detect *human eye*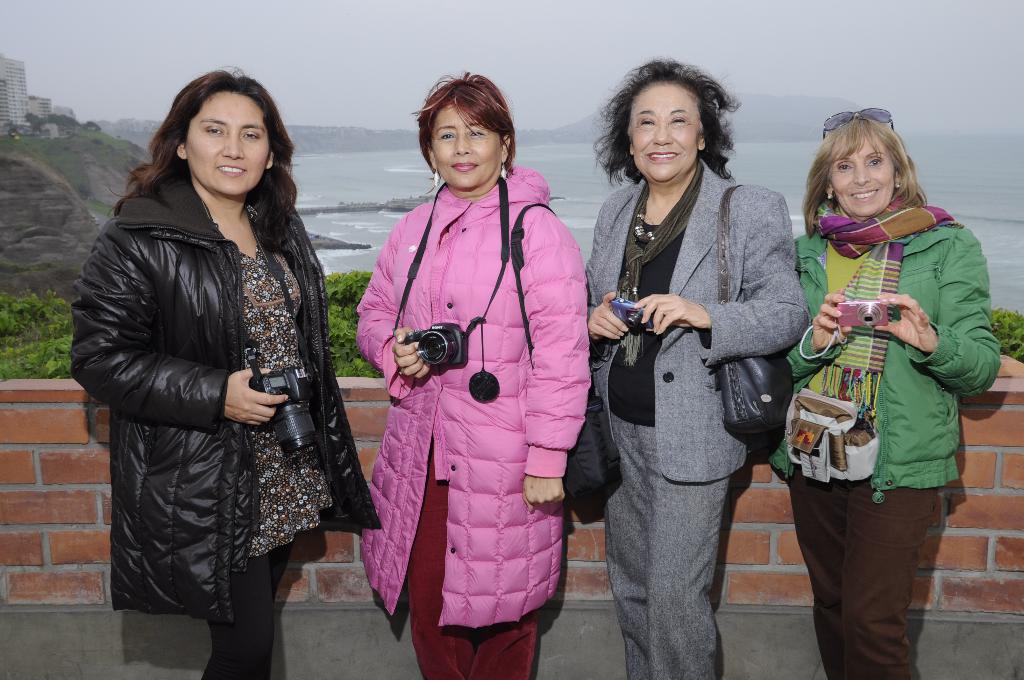
bbox(465, 126, 485, 138)
